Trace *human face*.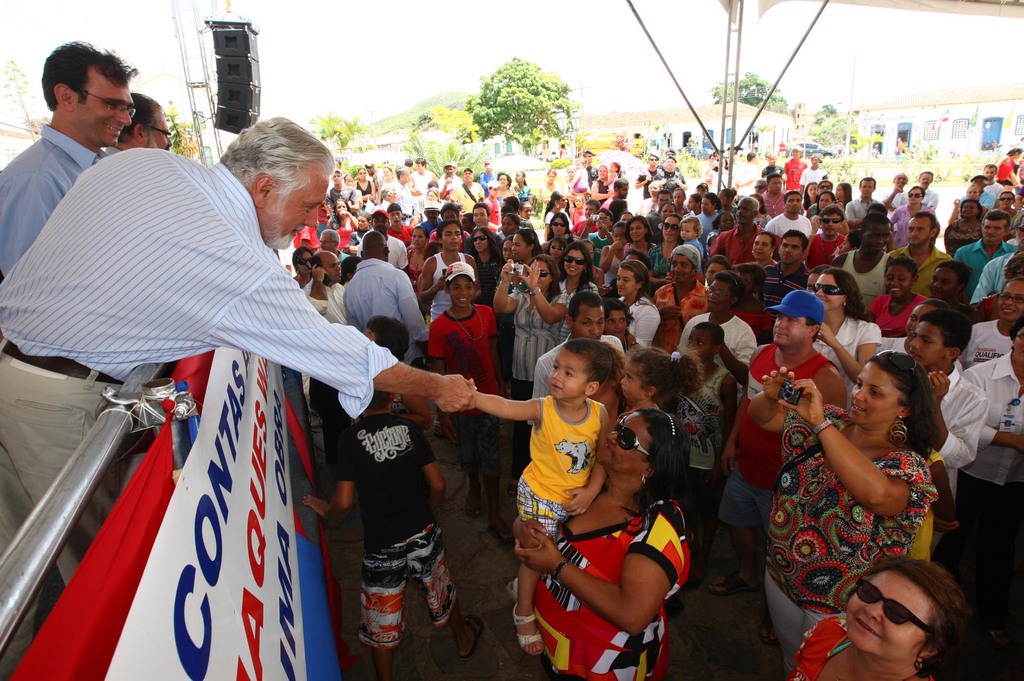
Traced to 1001/193/1012/209.
